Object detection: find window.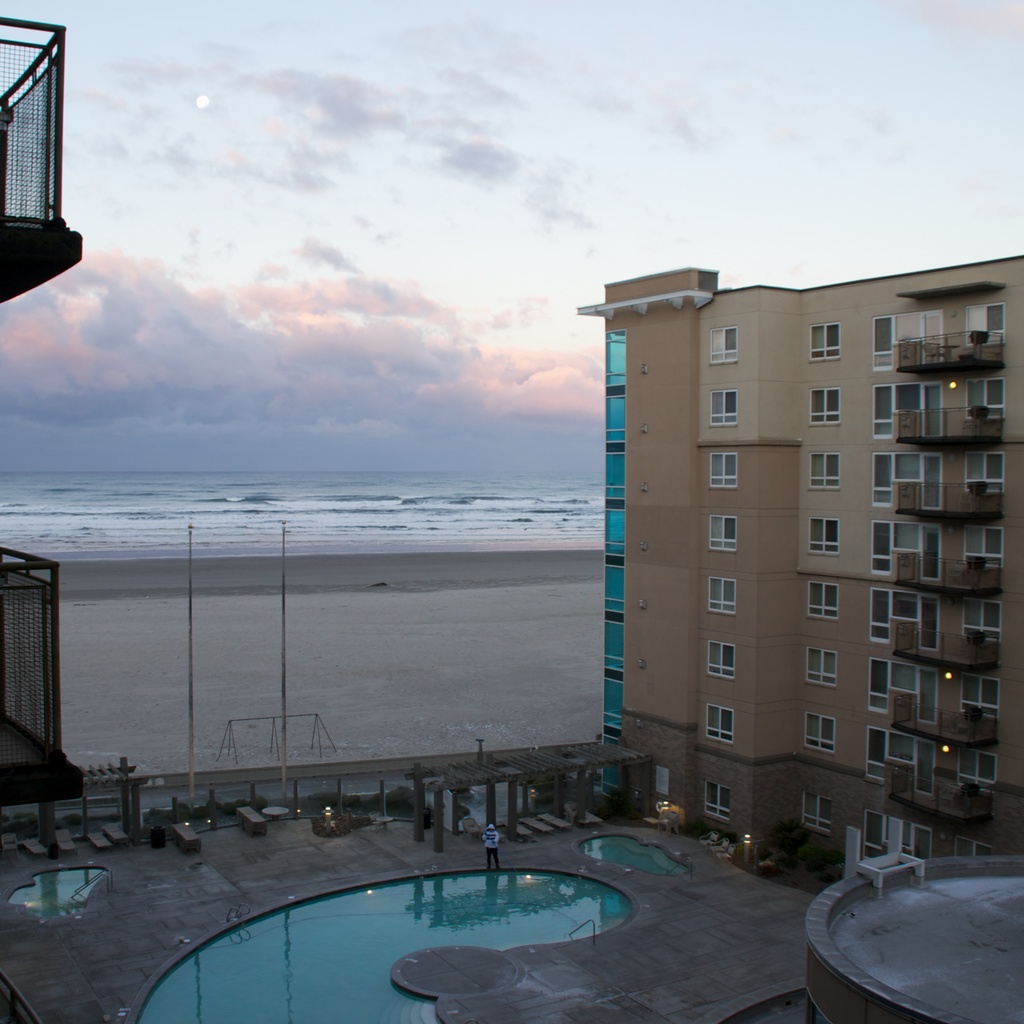
955 751 998 789.
